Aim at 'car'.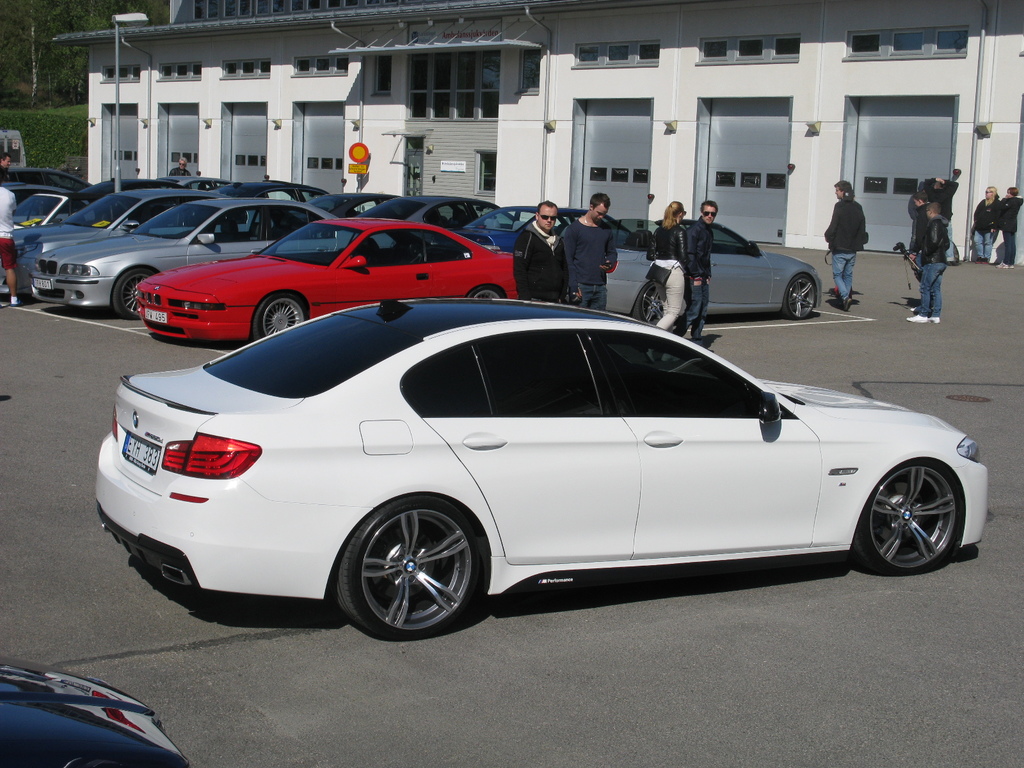
Aimed at 0 163 84 191.
